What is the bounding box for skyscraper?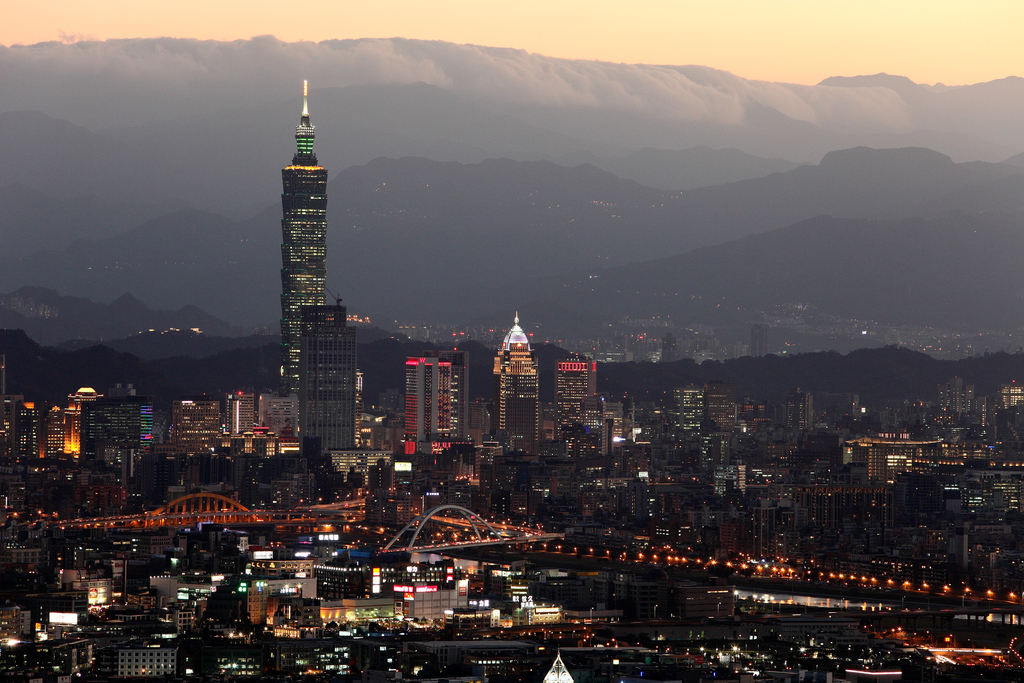
492/310/538/464.
